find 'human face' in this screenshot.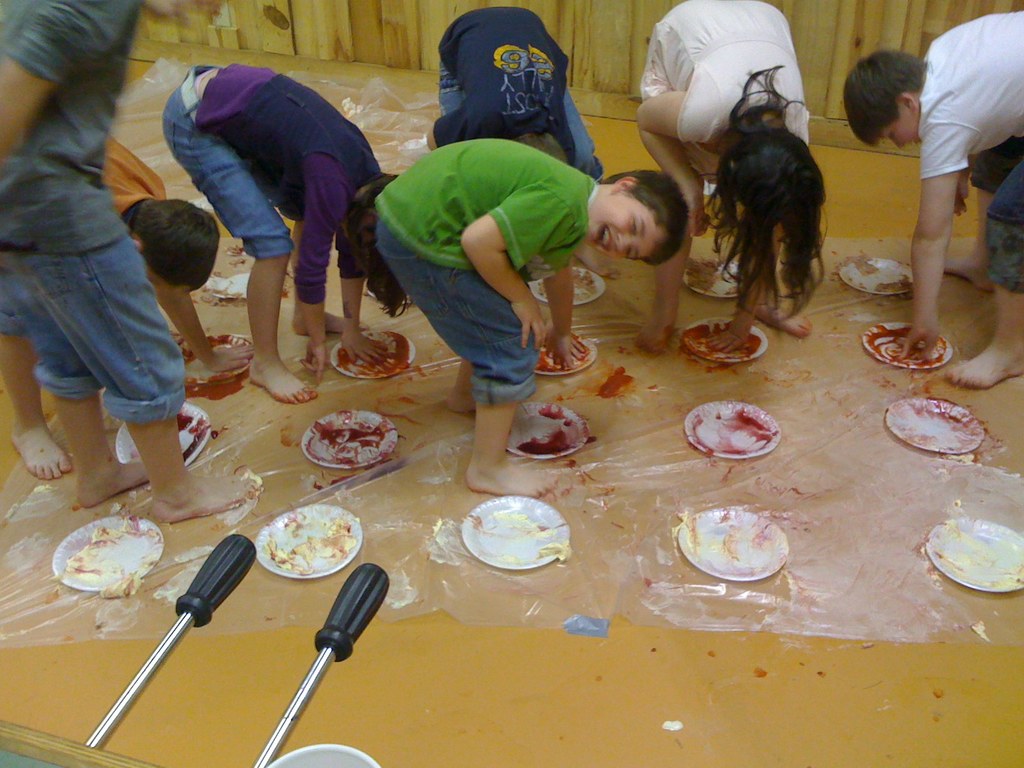
The bounding box for 'human face' is crop(592, 192, 662, 260).
